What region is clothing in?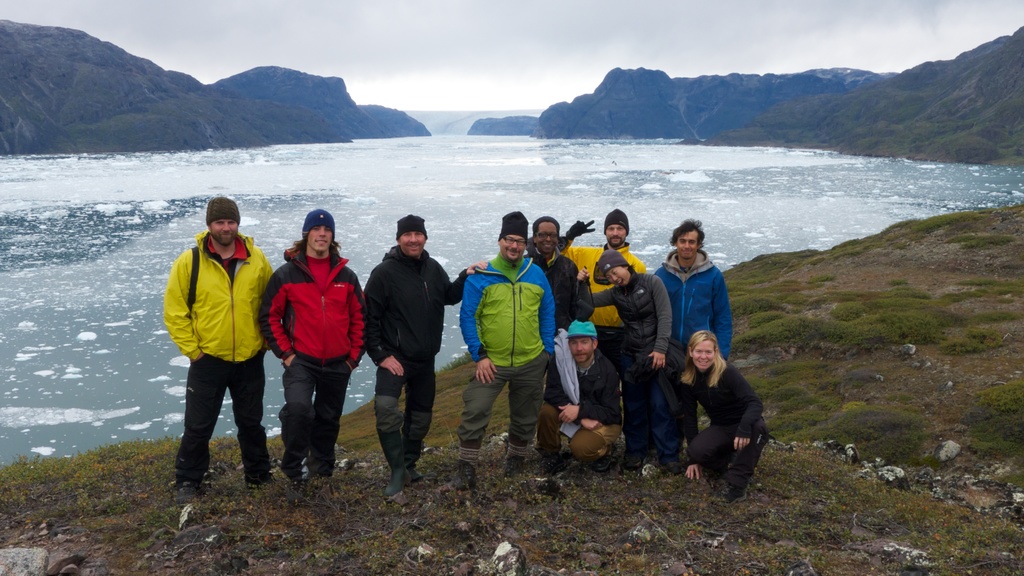
BBox(659, 361, 773, 491).
